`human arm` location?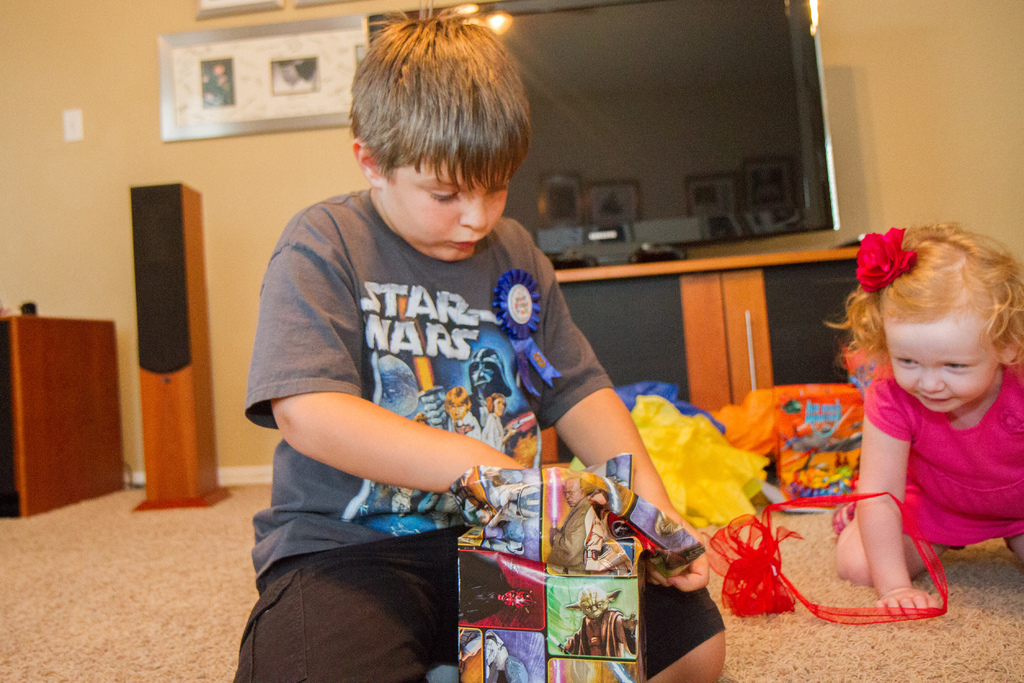
rect(862, 363, 953, 625)
